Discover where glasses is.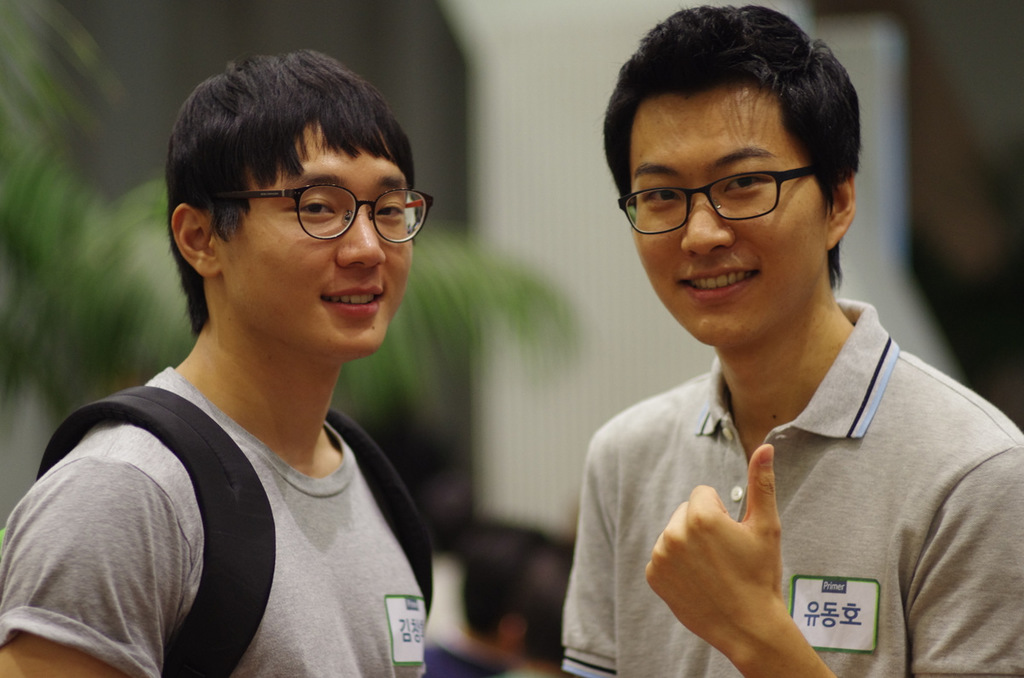
Discovered at 224/184/431/252.
